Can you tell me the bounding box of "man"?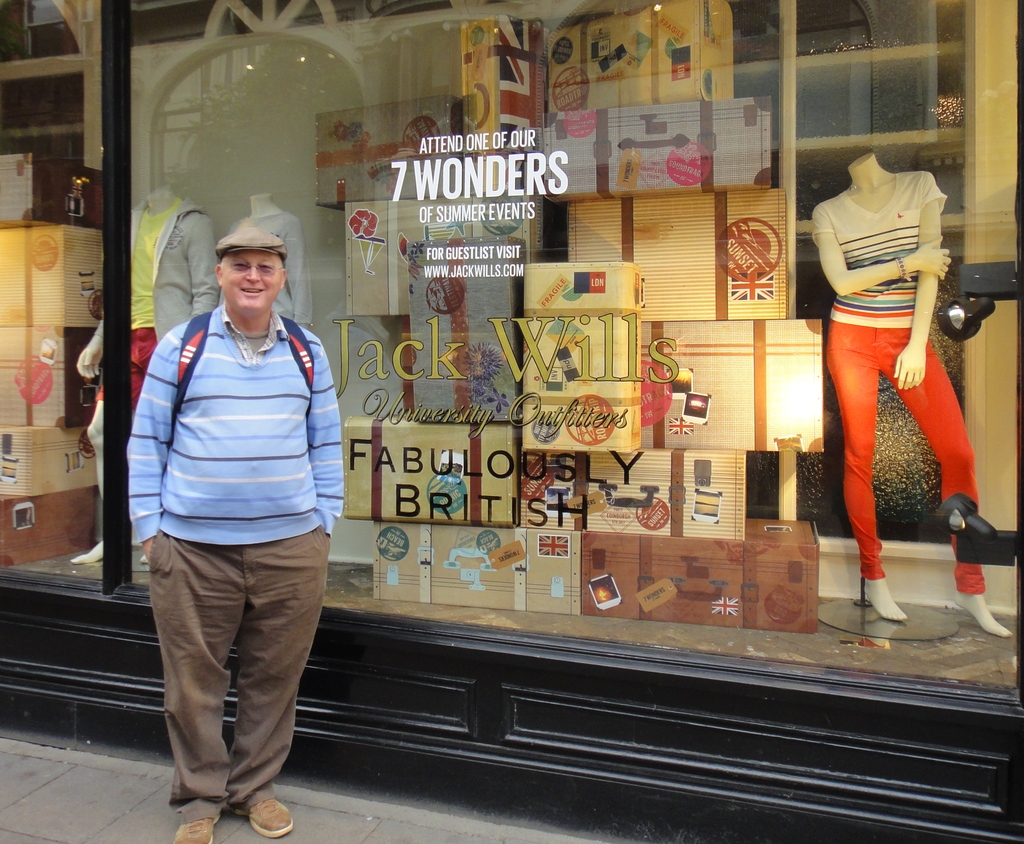
(127, 223, 344, 843).
